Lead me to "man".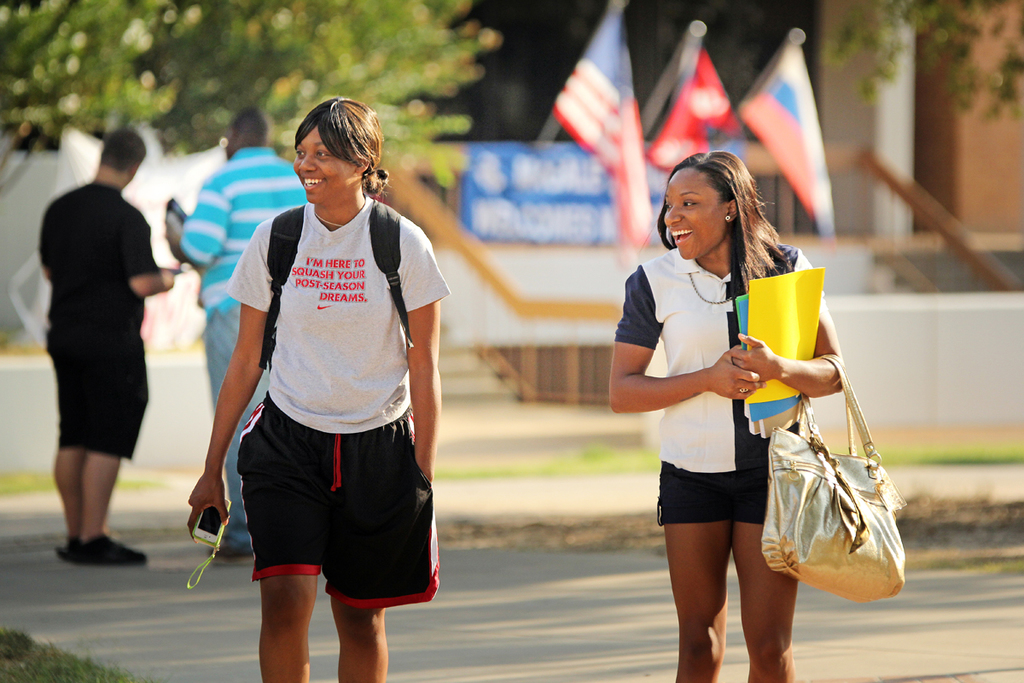
Lead to box(26, 120, 184, 561).
